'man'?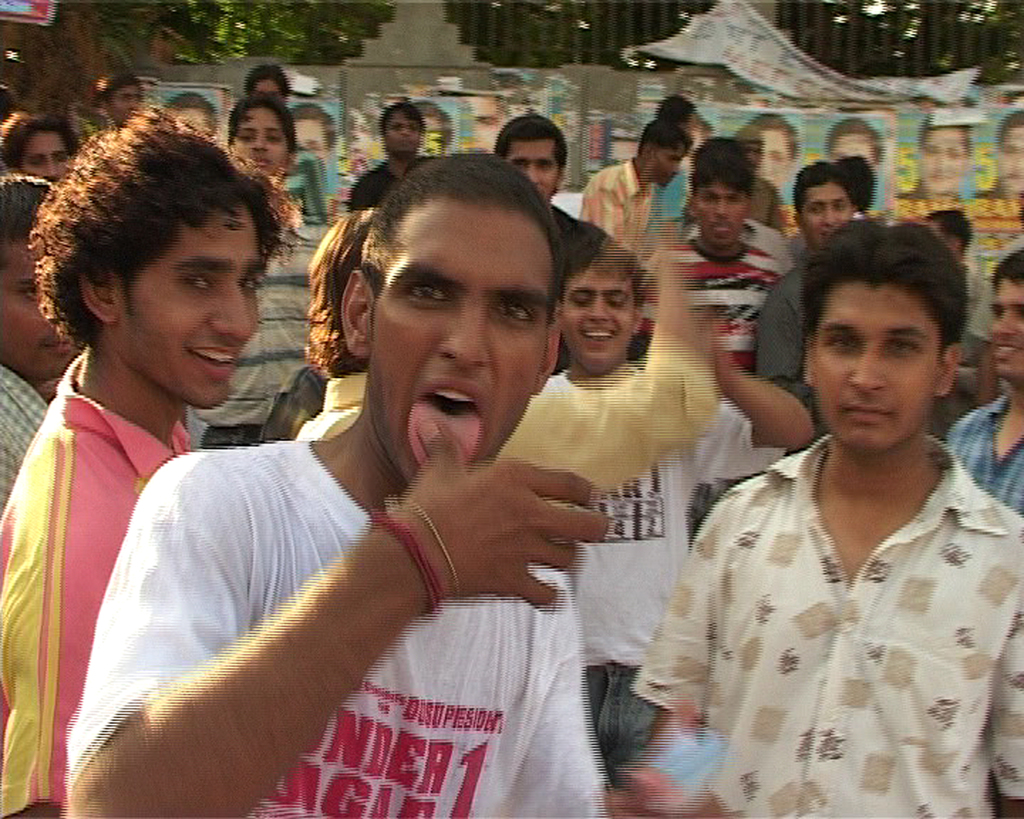
[0,111,76,185]
